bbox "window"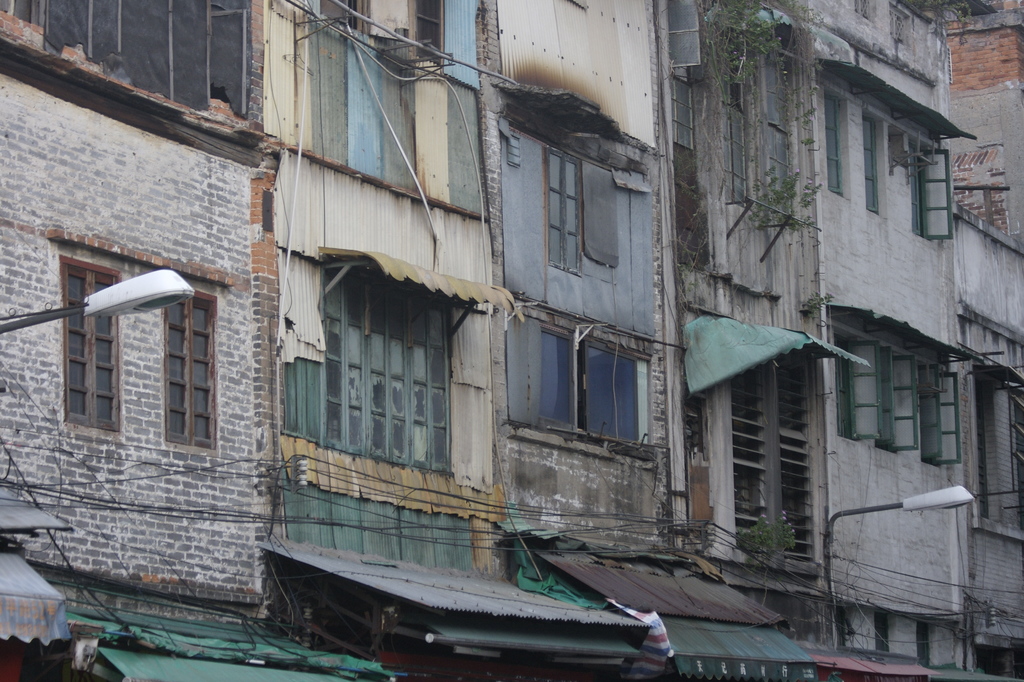
locate(541, 151, 586, 276)
